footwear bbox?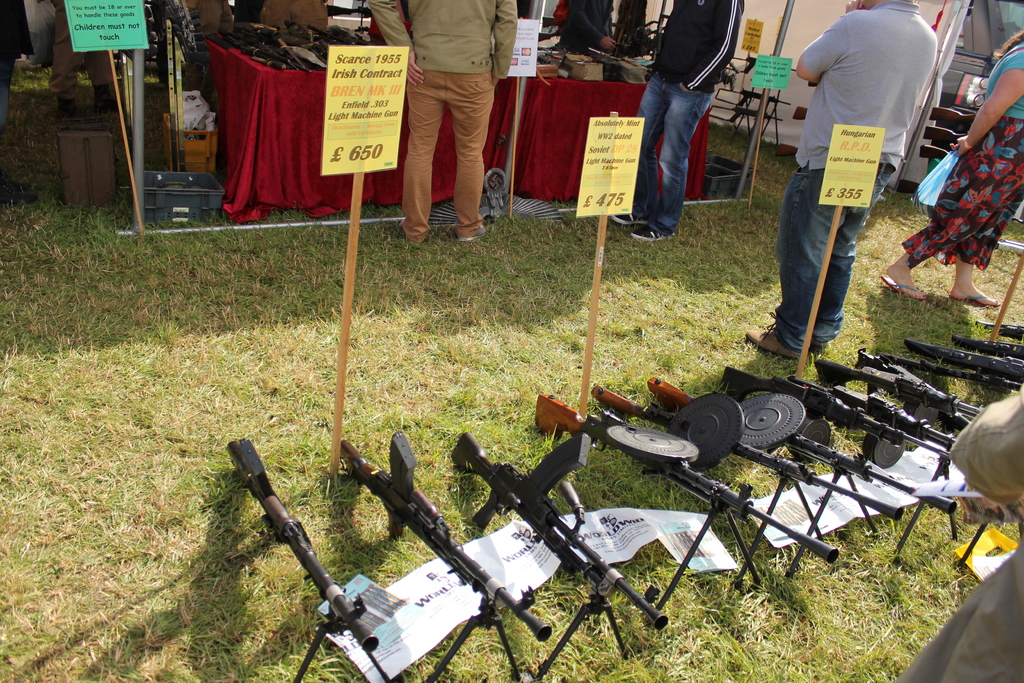
{"x1": 460, "y1": 222, "x2": 487, "y2": 238}
